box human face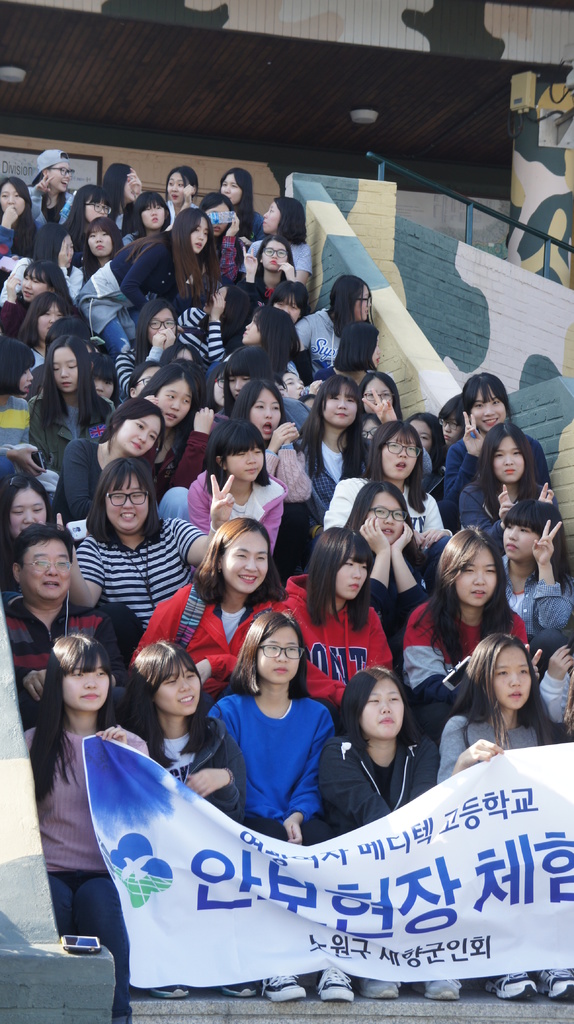
box=[230, 375, 250, 398]
